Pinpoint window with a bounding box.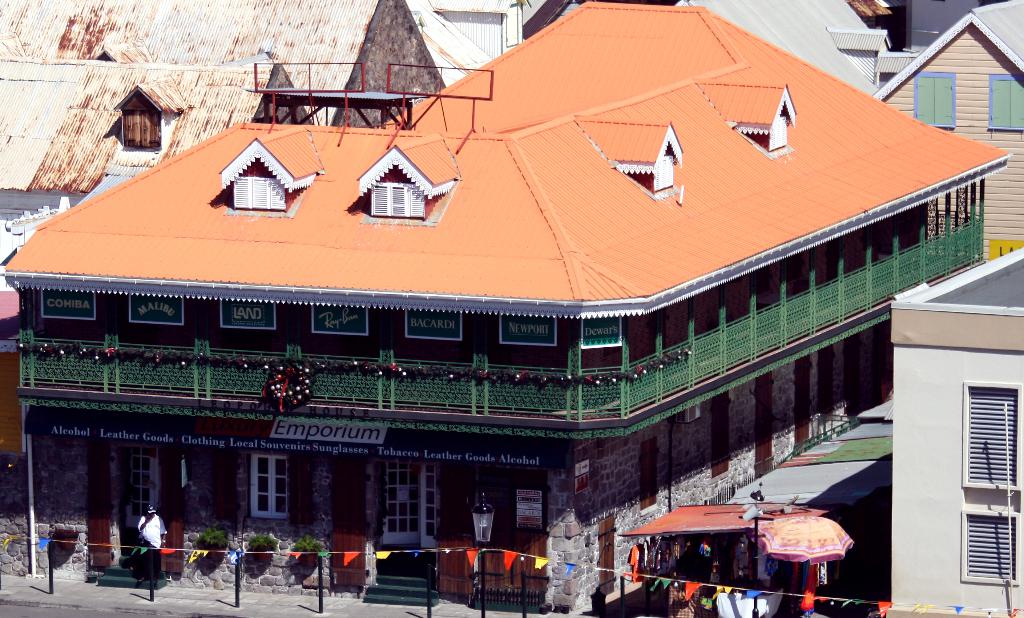
[x1=960, y1=510, x2=1012, y2=590].
